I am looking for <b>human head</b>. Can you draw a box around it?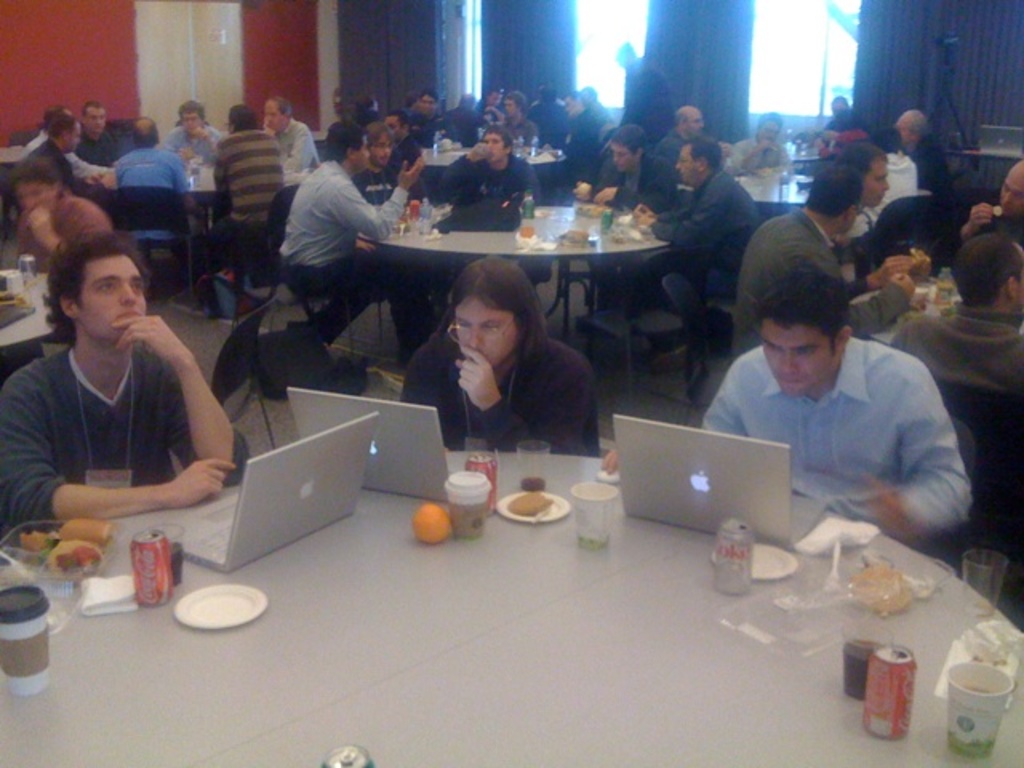
Sure, the bounding box is x1=675 y1=134 x2=718 y2=184.
